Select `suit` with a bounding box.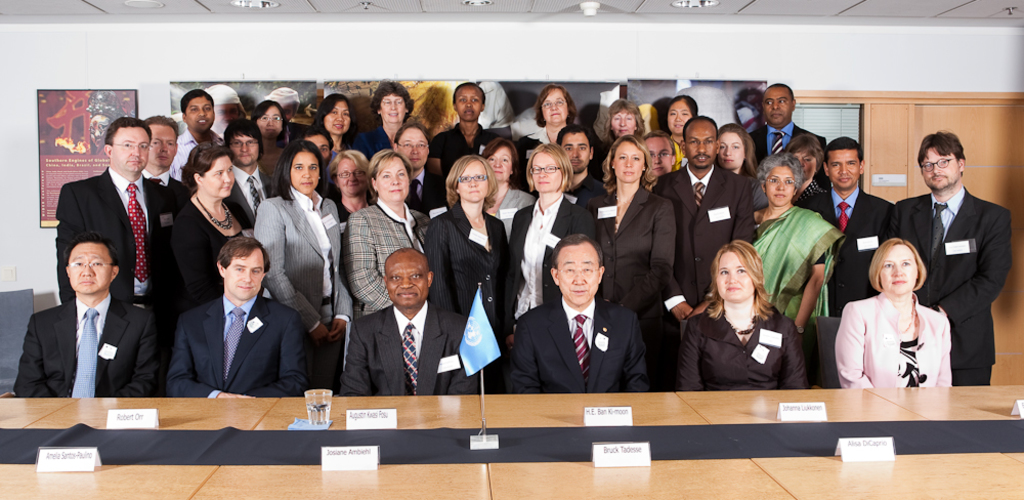
{"left": 514, "top": 126, "right": 602, "bottom": 189}.
